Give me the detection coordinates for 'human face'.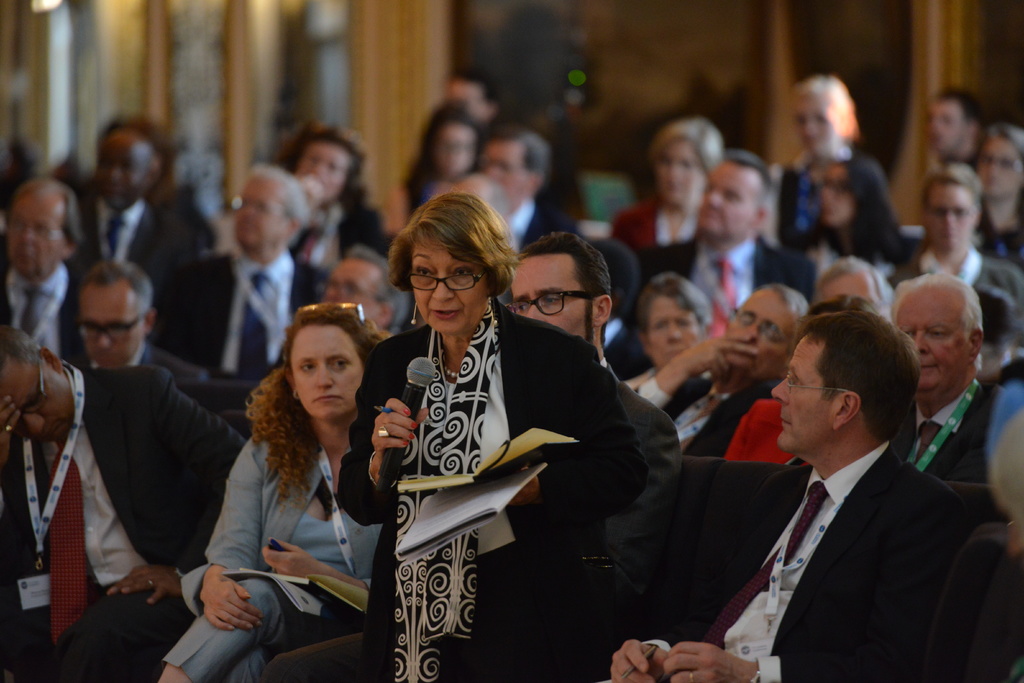
[left=927, top=94, right=958, bottom=151].
